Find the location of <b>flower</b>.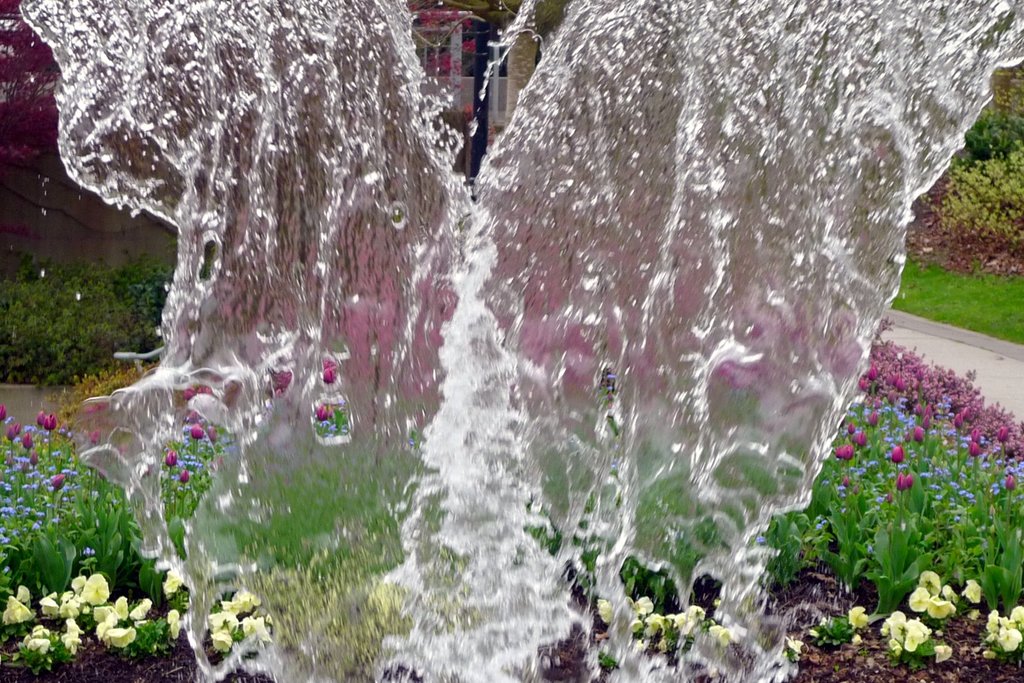
Location: locate(911, 427, 924, 442).
